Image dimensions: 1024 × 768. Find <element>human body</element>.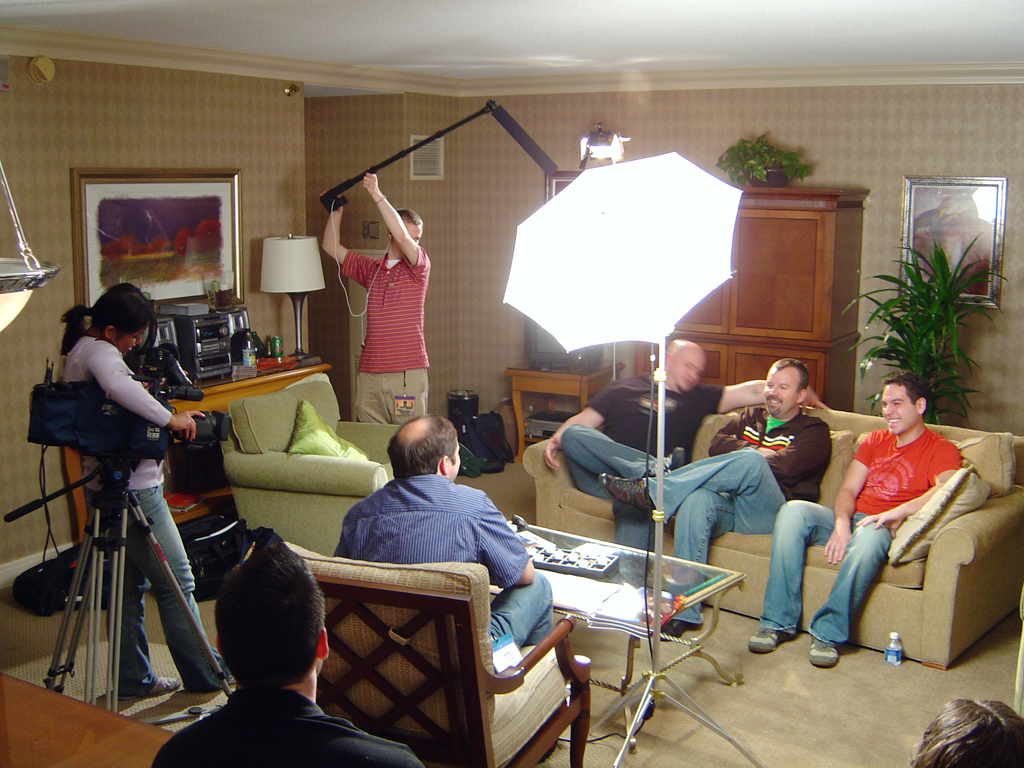
box(737, 375, 966, 676).
